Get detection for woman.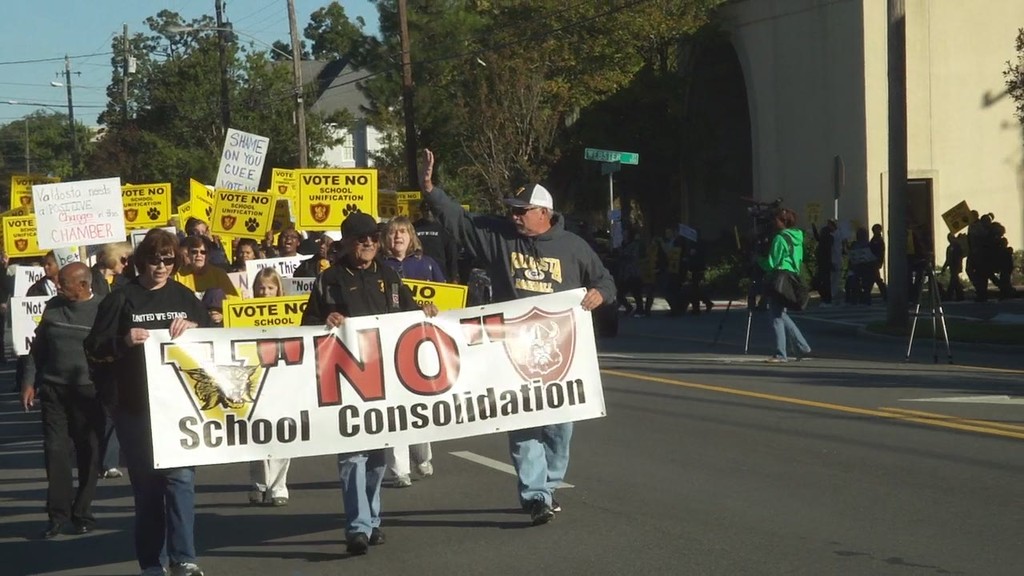
Detection: bbox=[382, 216, 454, 492].
